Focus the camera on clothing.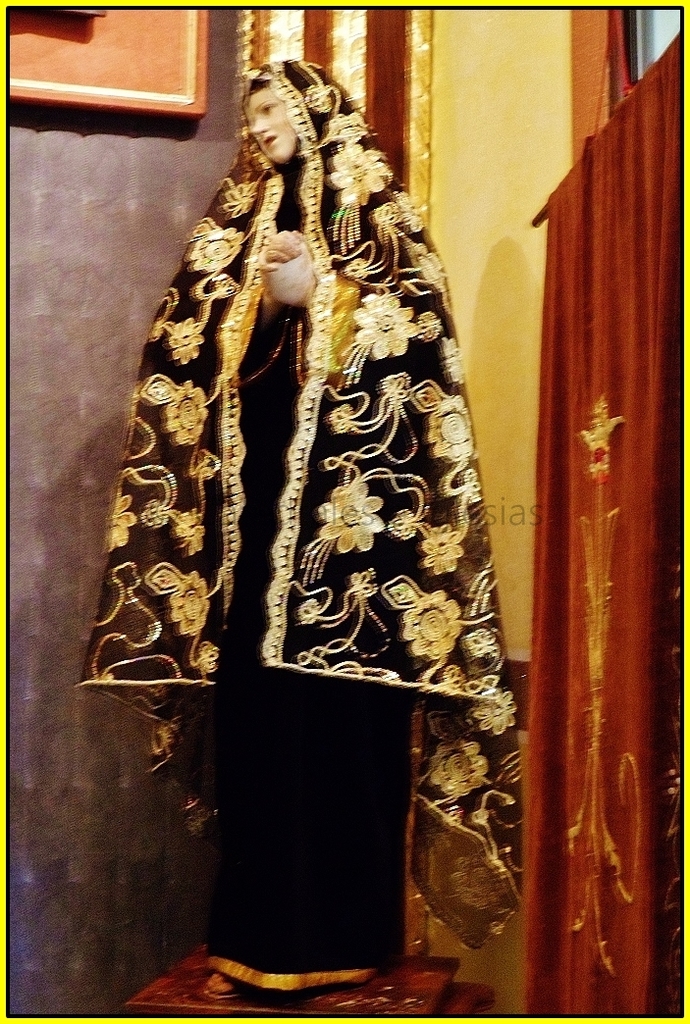
Focus region: bbox=(93, 51, 491, 800).
